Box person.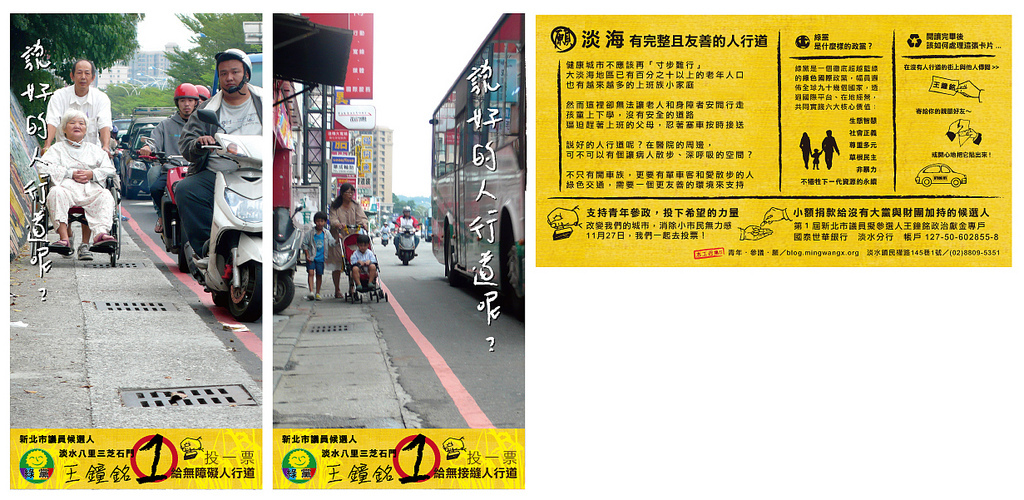
(394,206,416,238).
